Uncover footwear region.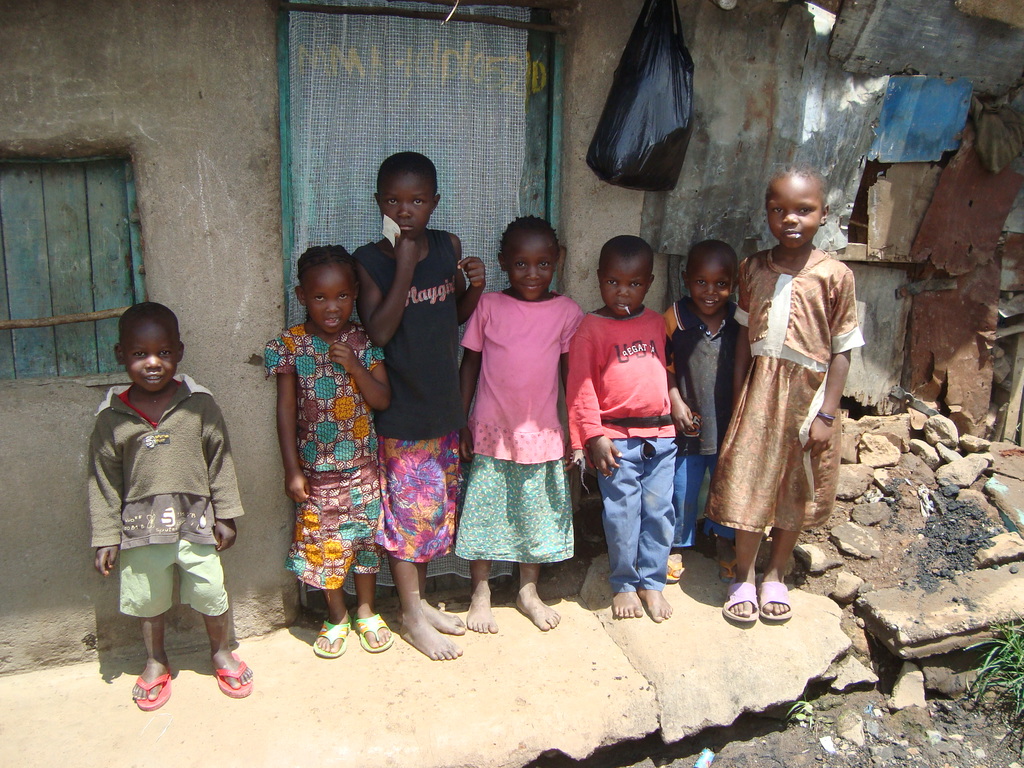
Uncovered: x1=723, y1=579, x2=766, y2=625.
